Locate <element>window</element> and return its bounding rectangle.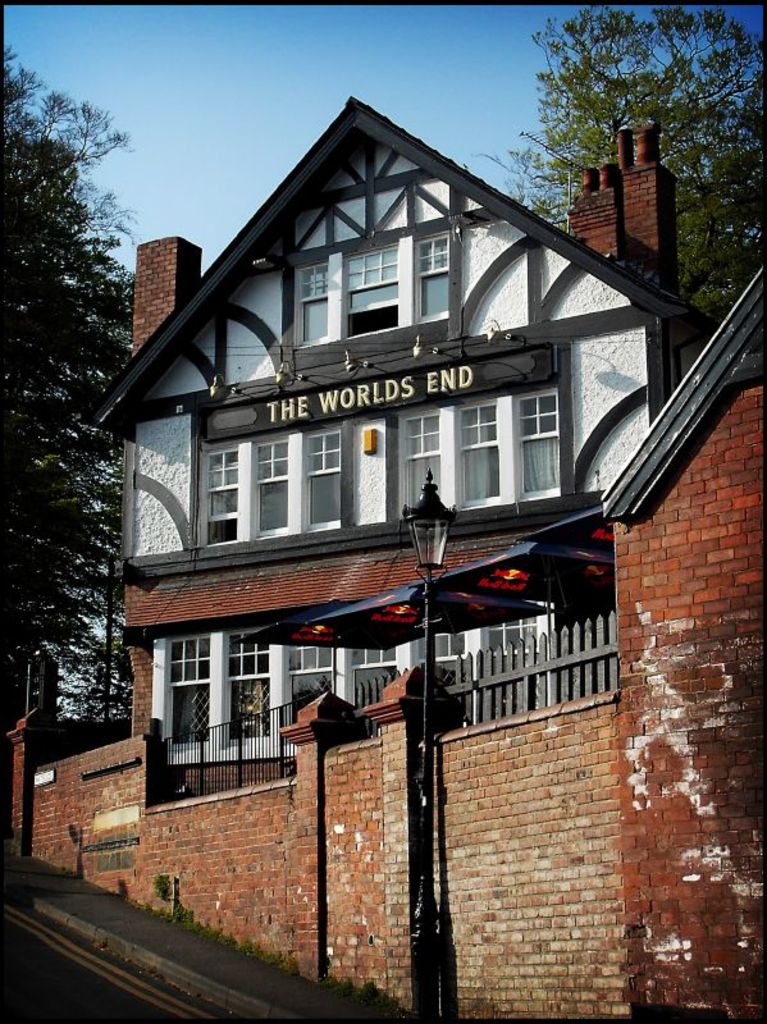
left=155, top=634, right=274, bottom=750.
